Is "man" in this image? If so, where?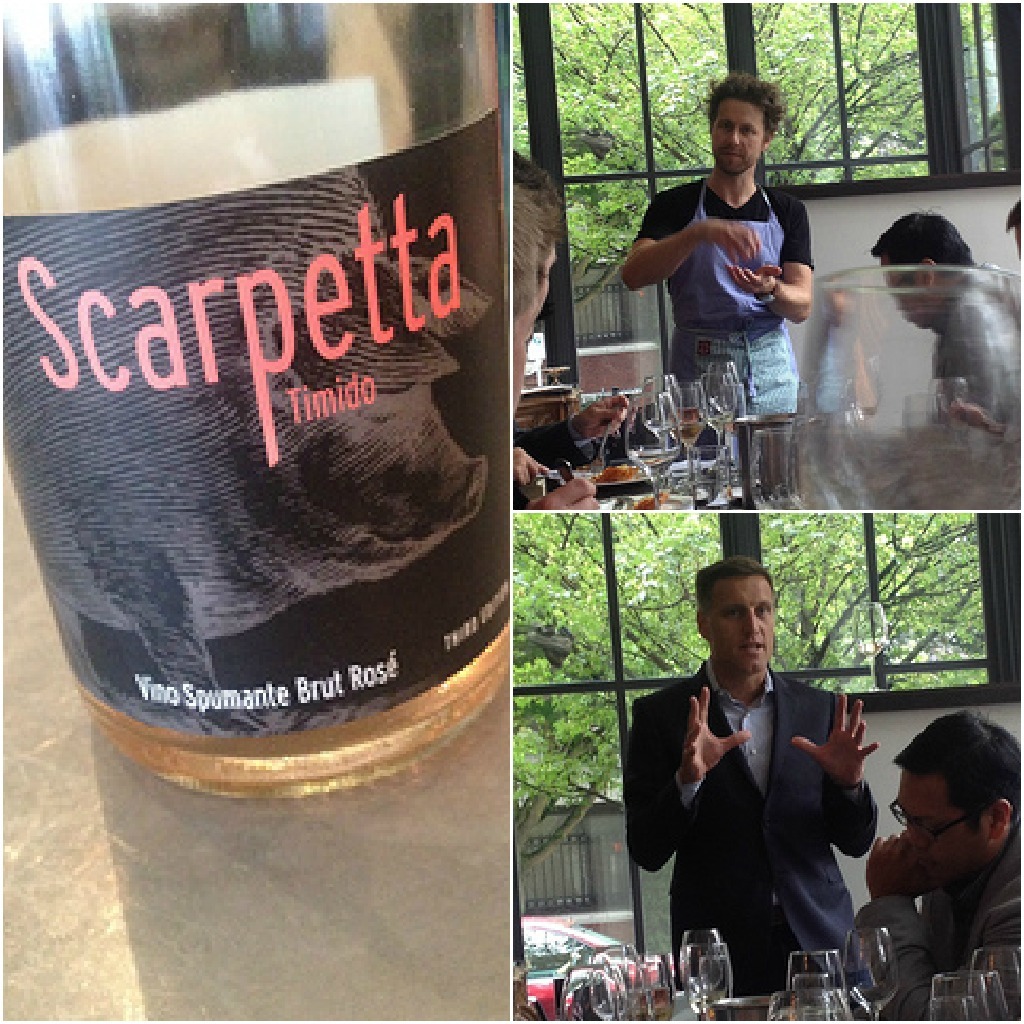
Yes, at 624/74/808/461.
